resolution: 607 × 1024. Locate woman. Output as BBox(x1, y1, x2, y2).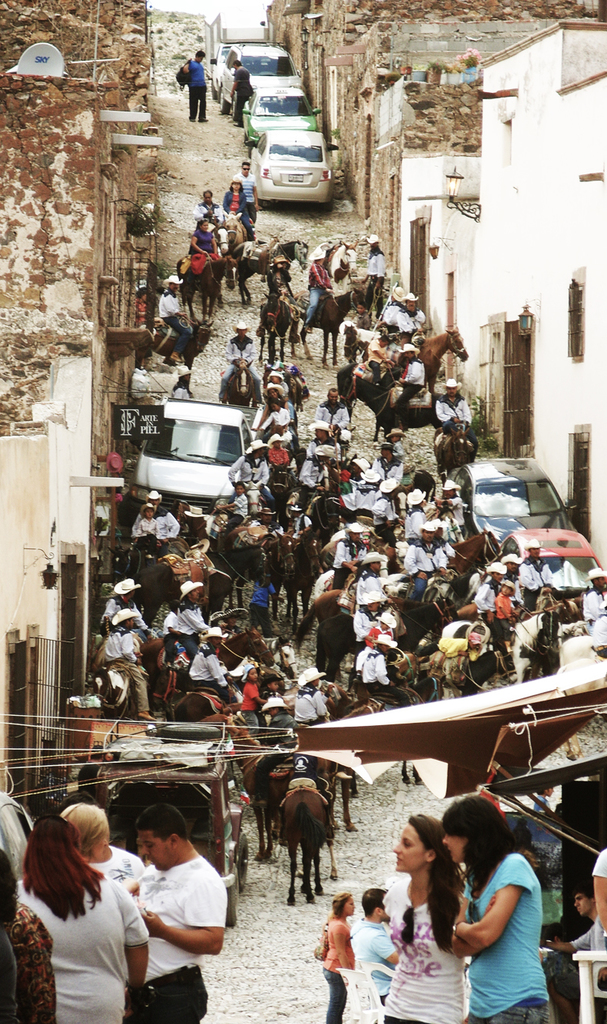
BBox(56, 802, 148, 888).
